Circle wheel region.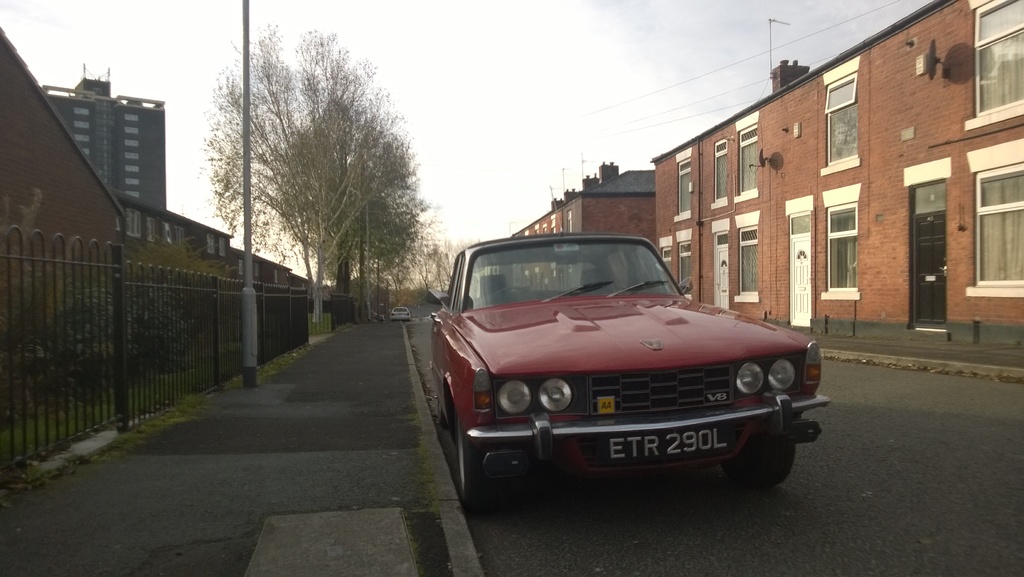
Region: 490/285/526/306.
